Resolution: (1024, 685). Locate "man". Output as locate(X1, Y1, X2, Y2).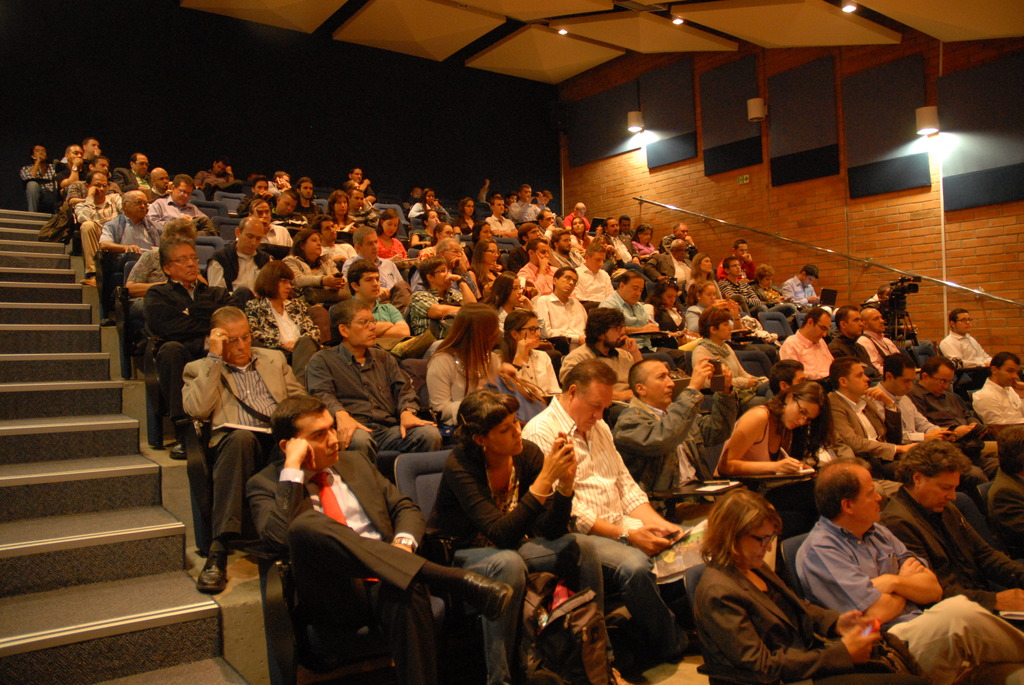
locate(910, 356, 984, 439).
